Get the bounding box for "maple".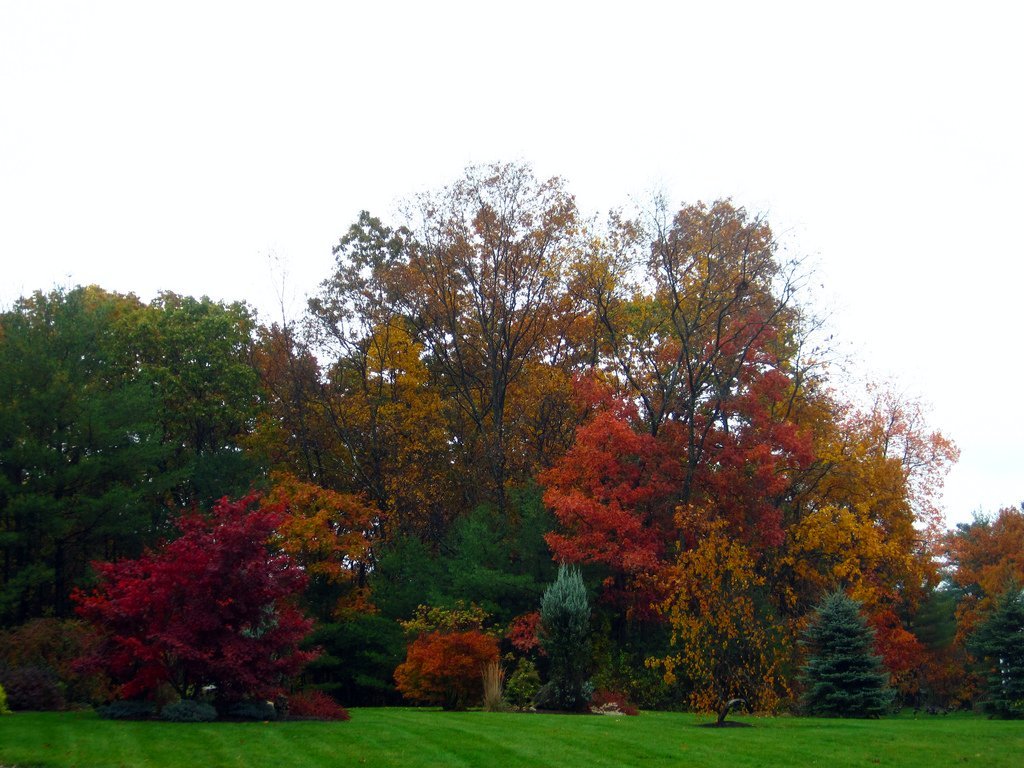
BBox(658, 521, 787, 721).
